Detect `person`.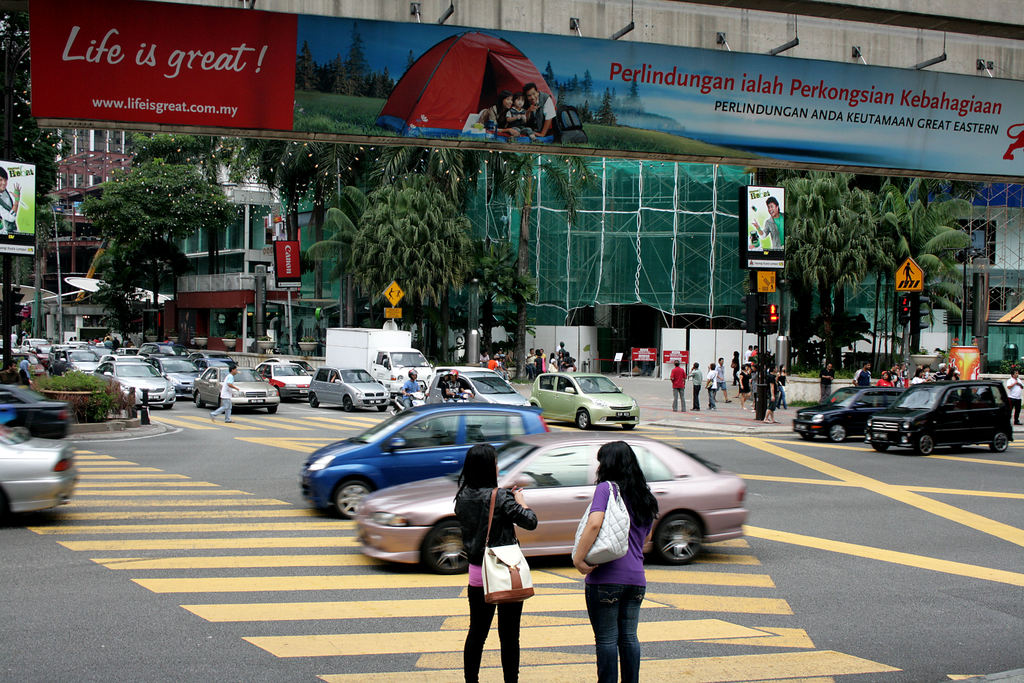
Detected at {"left": 753, "top": 364, "right": 769, "bottom": 424}.
